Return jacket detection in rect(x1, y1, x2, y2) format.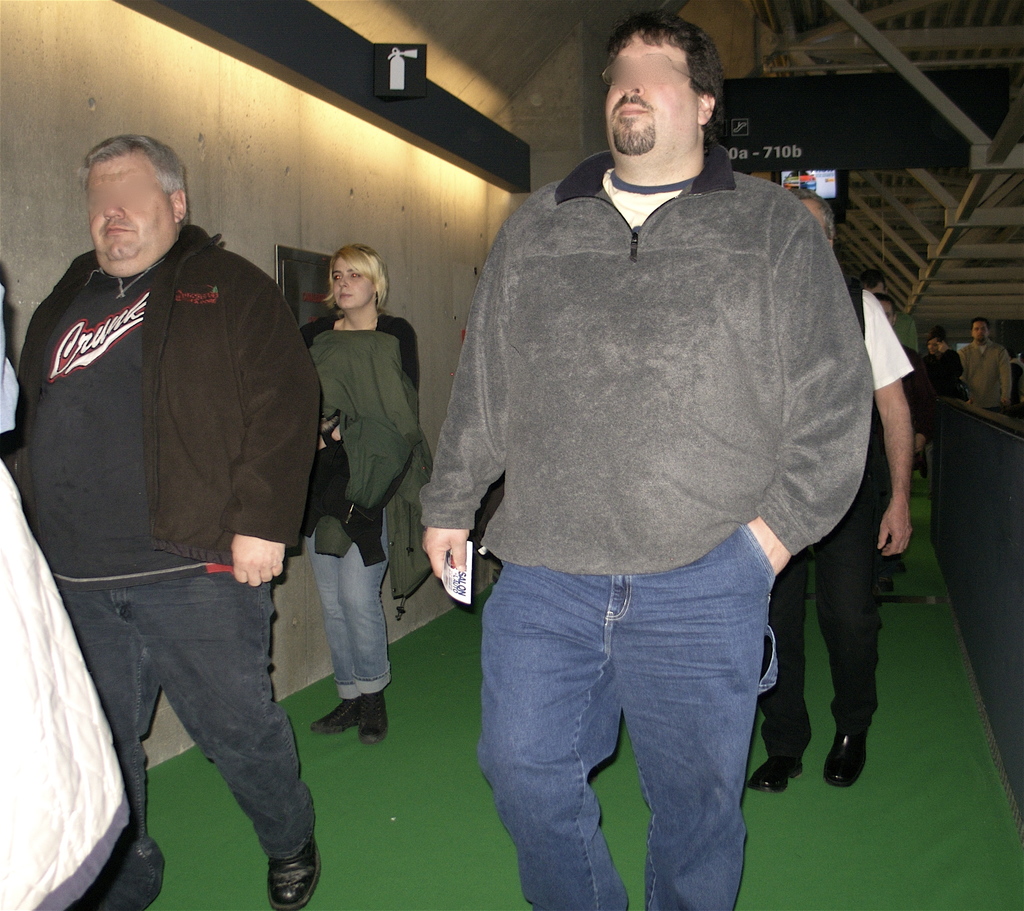
rect(4, 221, 323, 561).
